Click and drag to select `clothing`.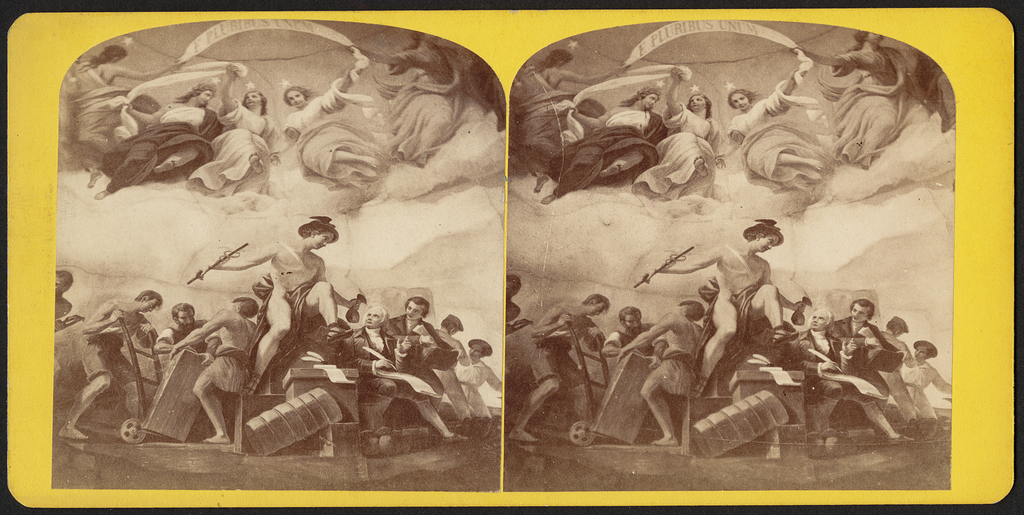
Selection: (380, 314, 456, 365).
